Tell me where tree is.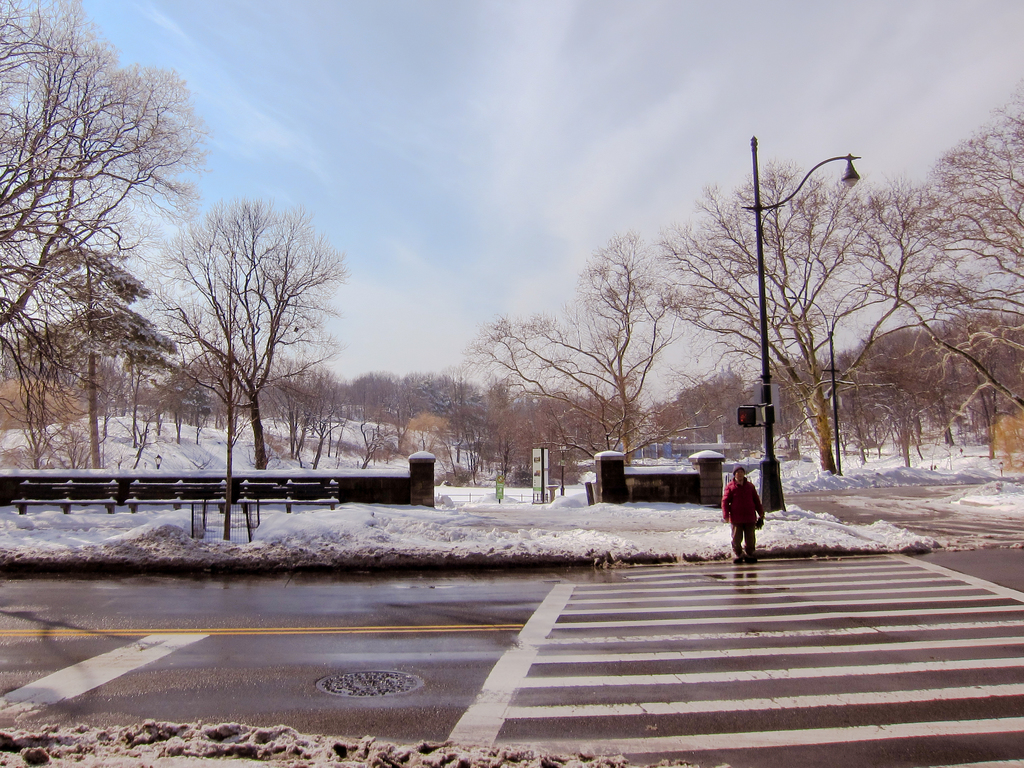
tree is at x1=0 y1=315 x2=74 y2=470.
